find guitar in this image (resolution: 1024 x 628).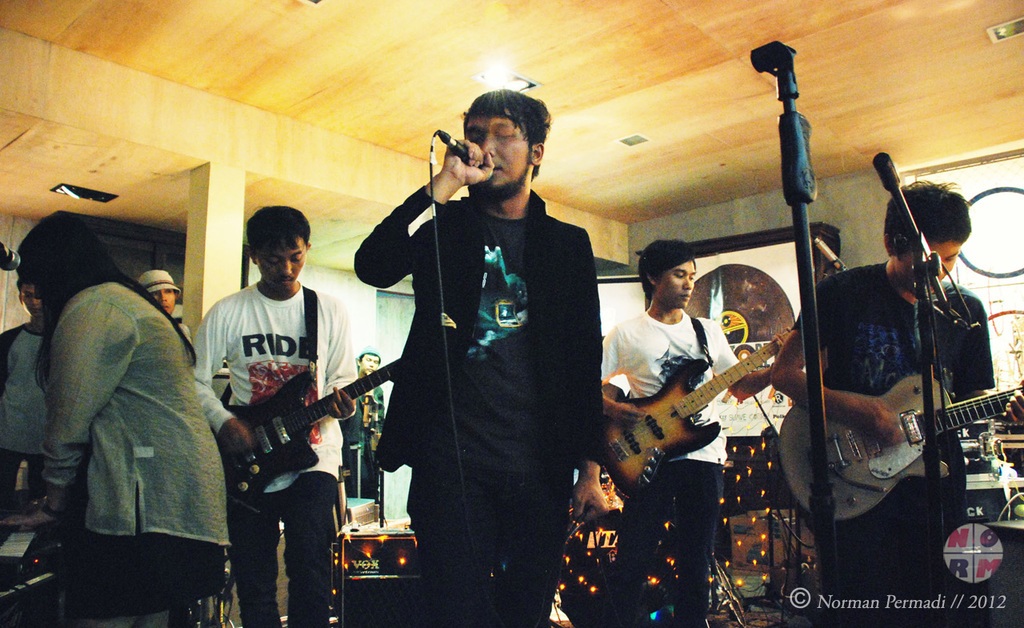
l=218, t=356, r=419, b=483.
